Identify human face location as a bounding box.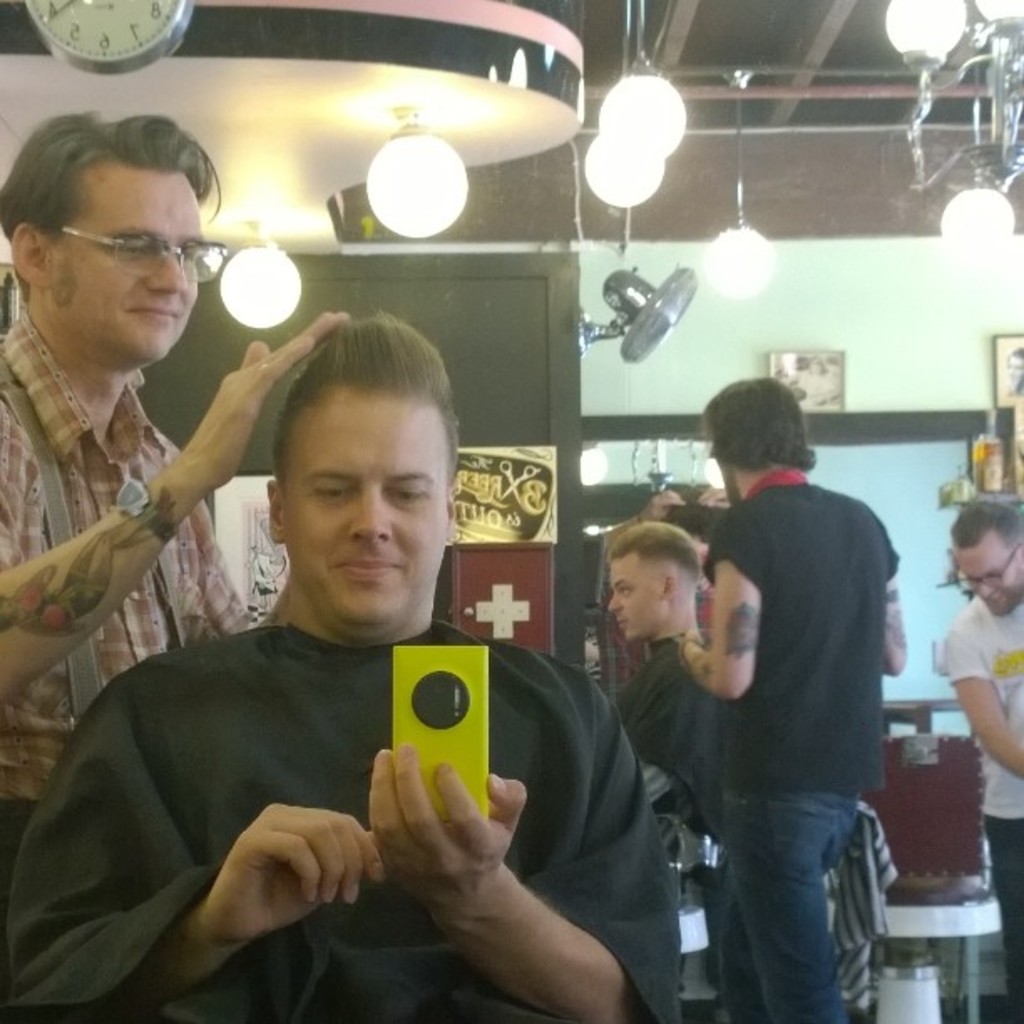
l=612, t=550, r=661, b=643.
